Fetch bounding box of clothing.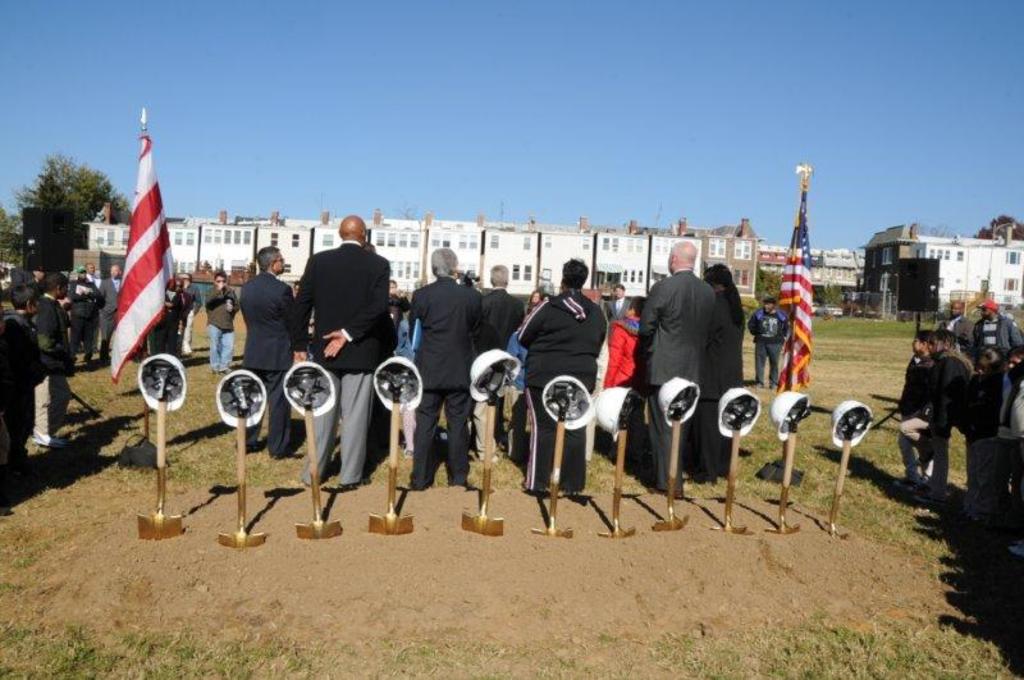
Bbox: bbox=(741, 307, 787, 393).
